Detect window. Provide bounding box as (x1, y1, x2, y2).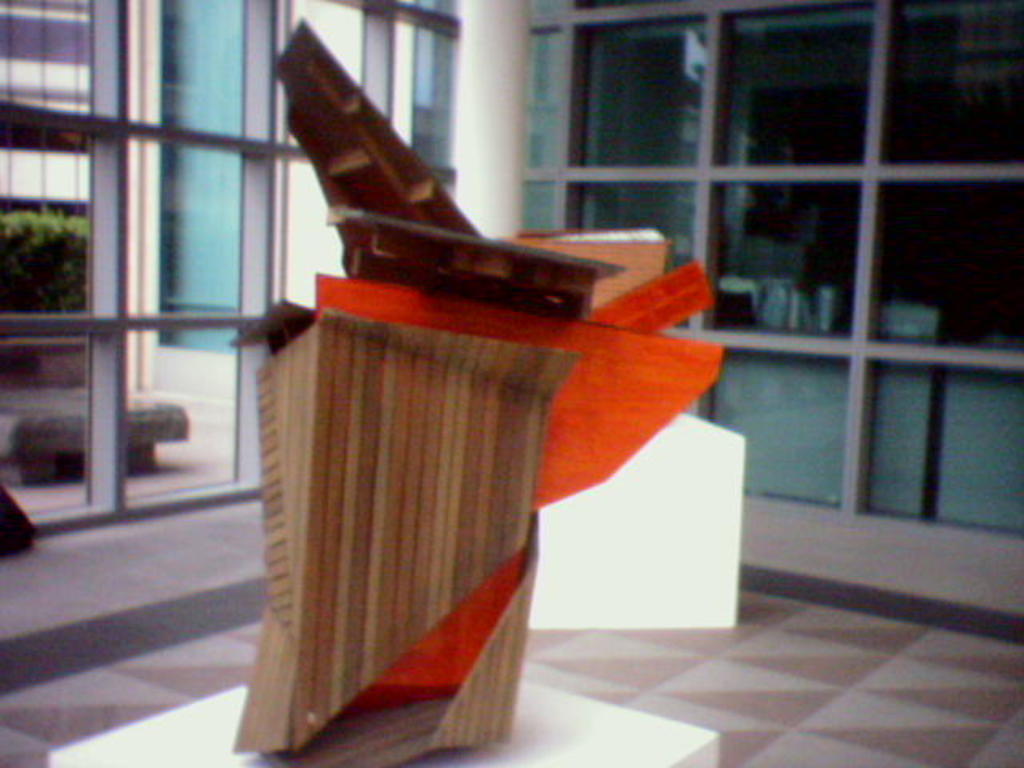
(499, 0, 1021, 640).
